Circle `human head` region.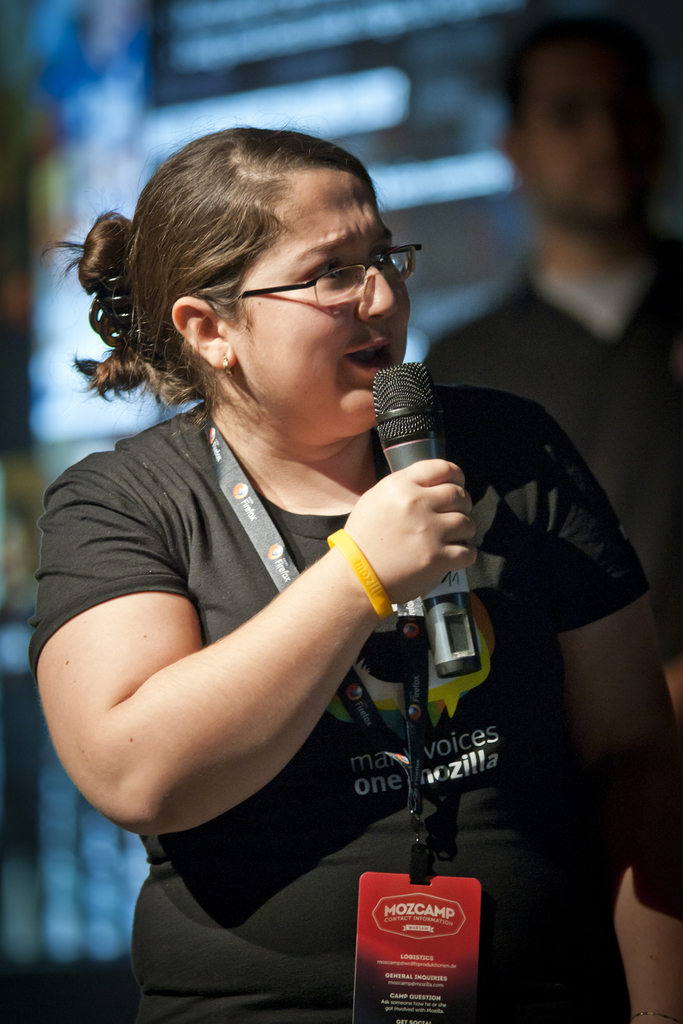
Region: <region>92, 116, 427, 429</region>.
